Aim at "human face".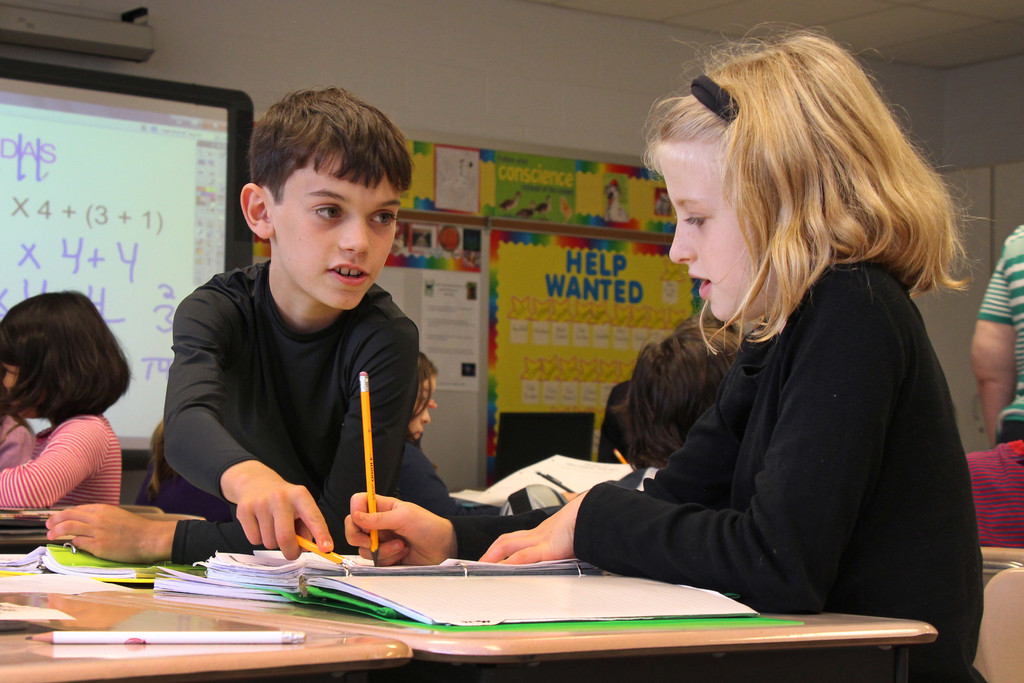
Aimed at select_region(658, 142, 778, 324).
